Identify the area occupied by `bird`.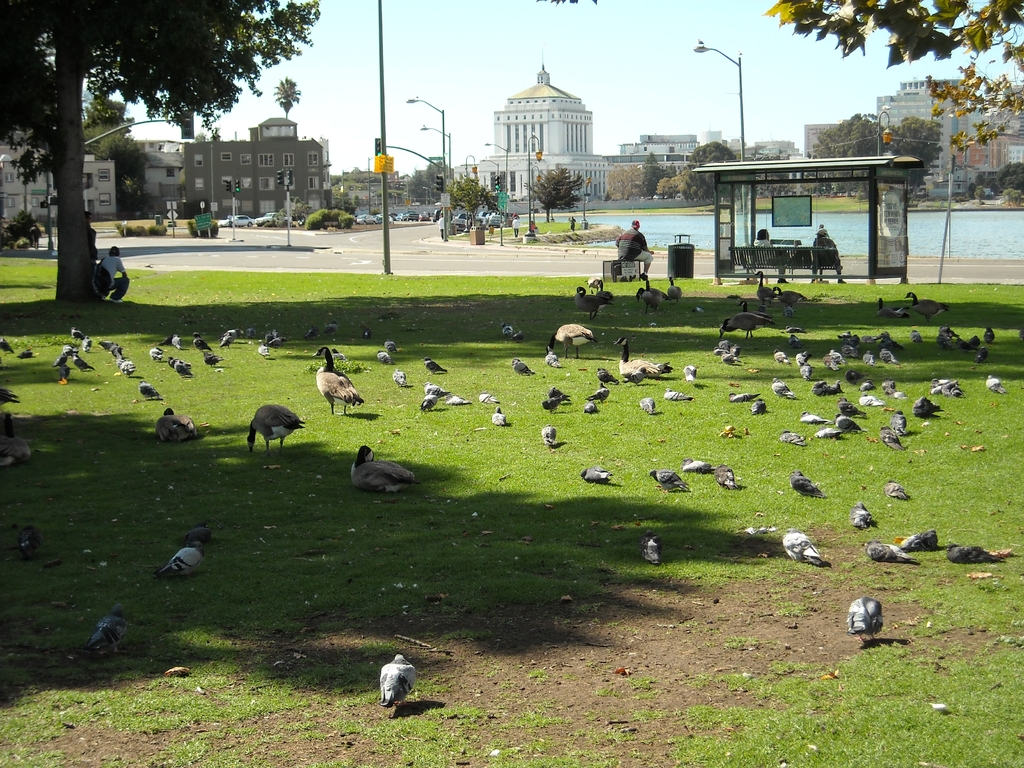
Area: x1=332, y1=441, x2=419, y2=507.
